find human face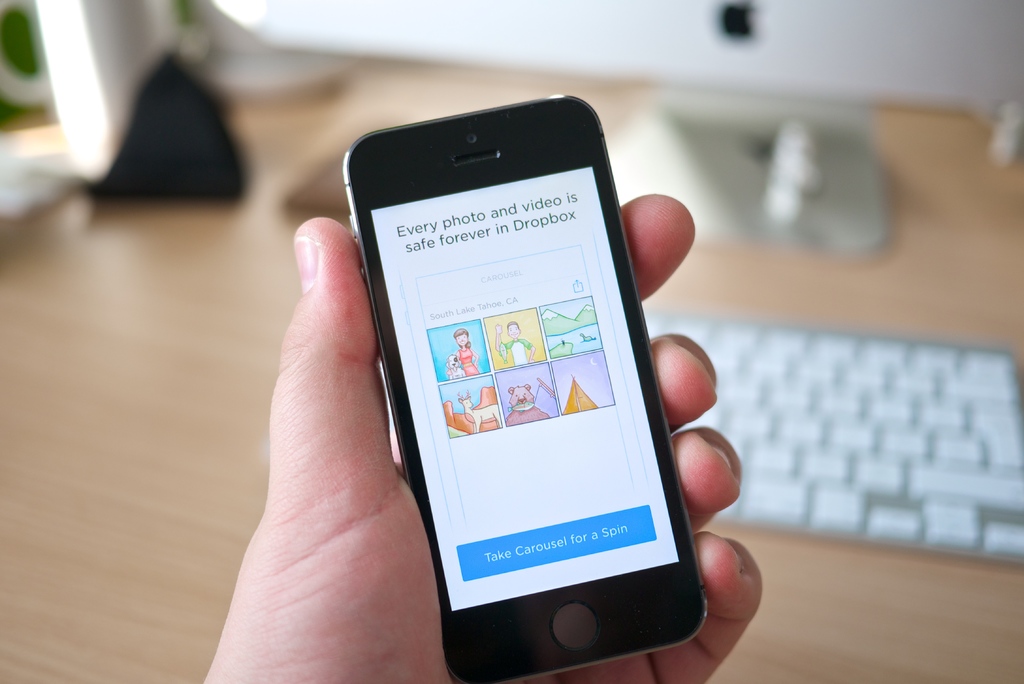
[504,323,522,335]
